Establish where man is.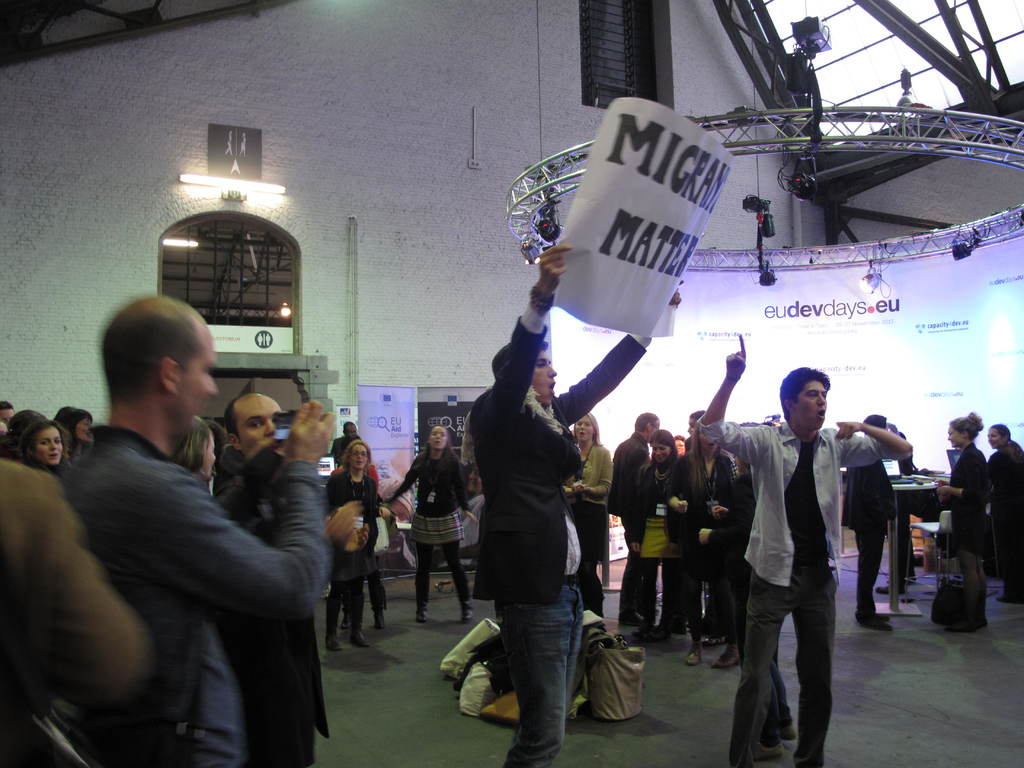
Established at 840,413,895,632.
